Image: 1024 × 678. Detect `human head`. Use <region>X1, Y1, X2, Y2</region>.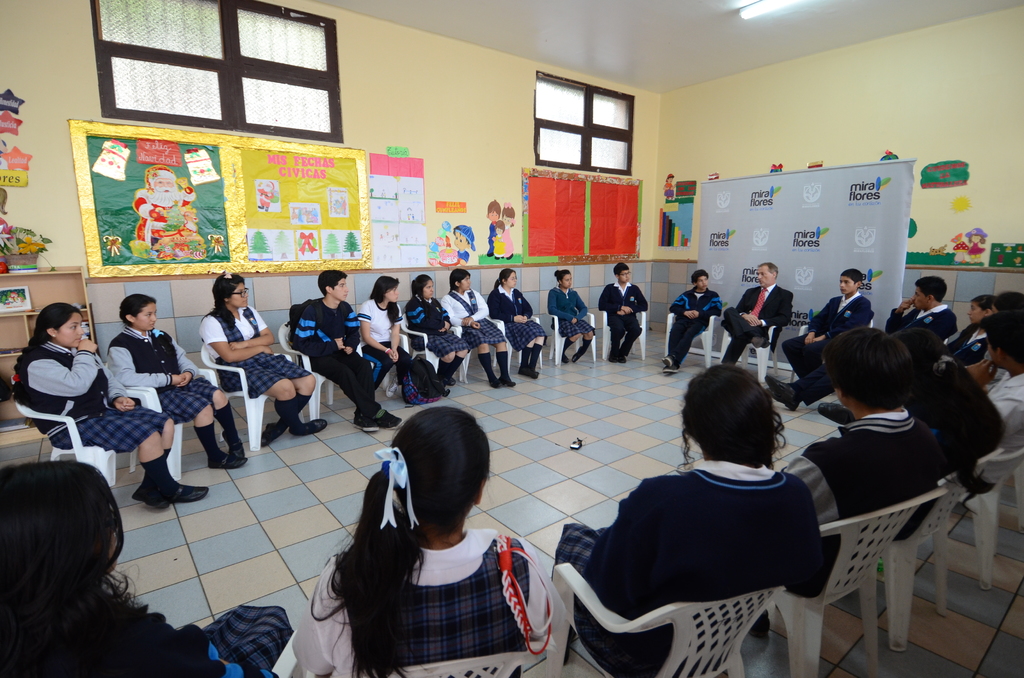
<region>886, 327, 944, 365</region>.
